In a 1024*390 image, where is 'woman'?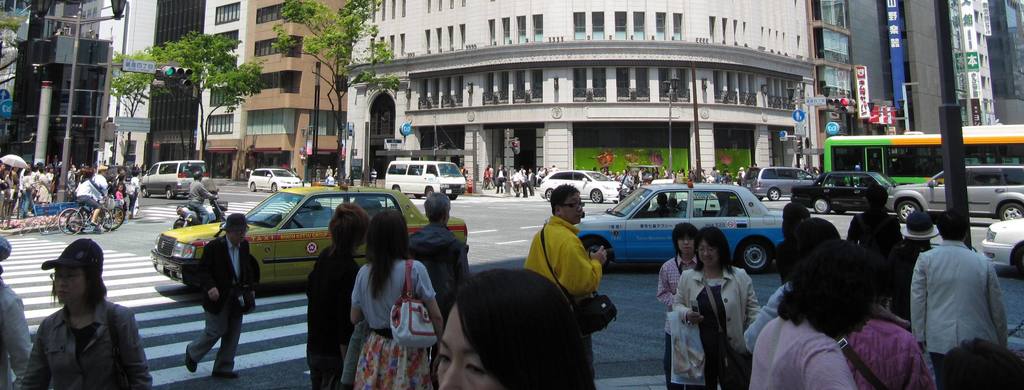
75,170,105,225.
